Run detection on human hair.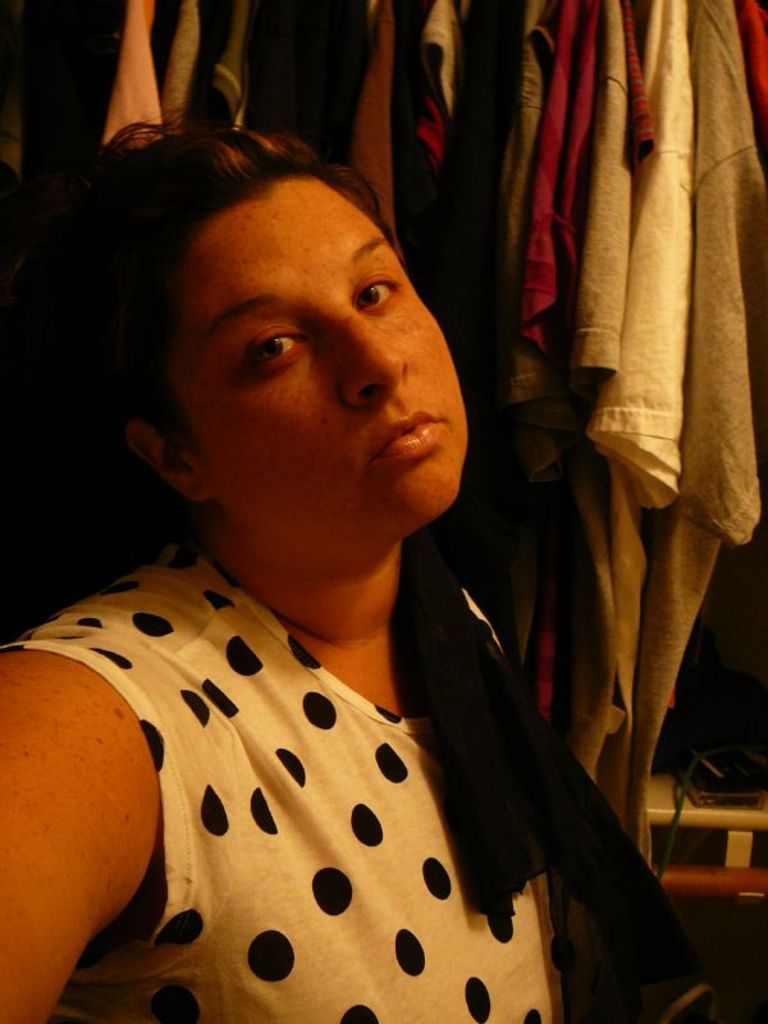
Result: [44, 116, 374, 549].
